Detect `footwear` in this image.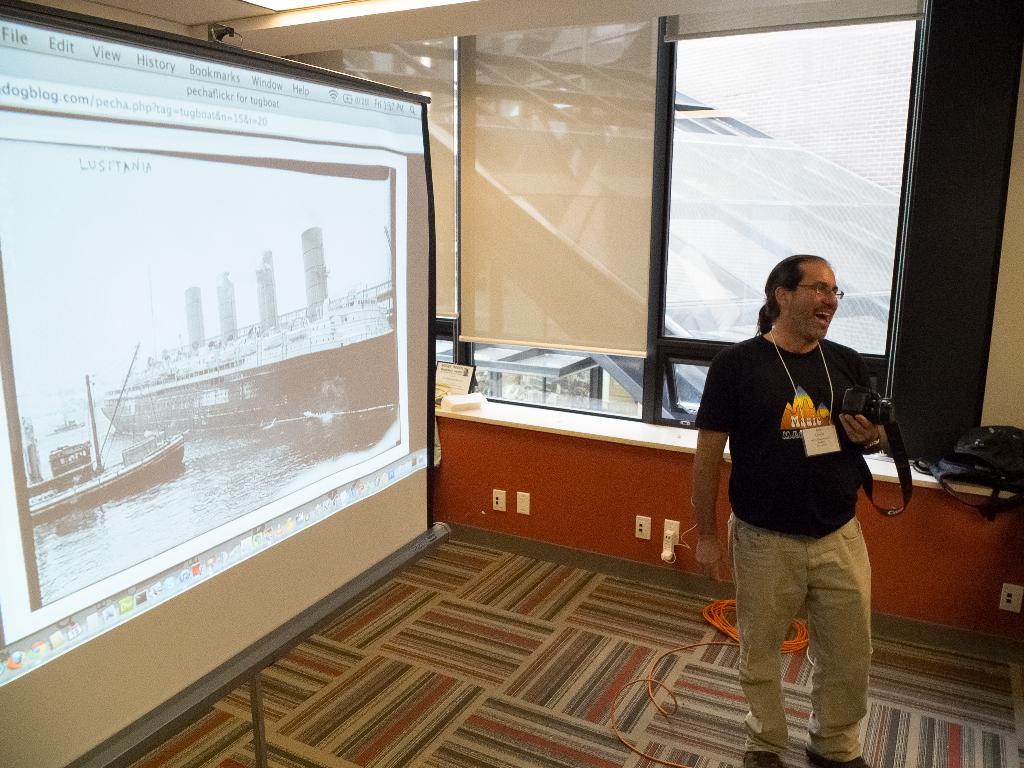
Detection: locate(803, 740, 873, 767).
